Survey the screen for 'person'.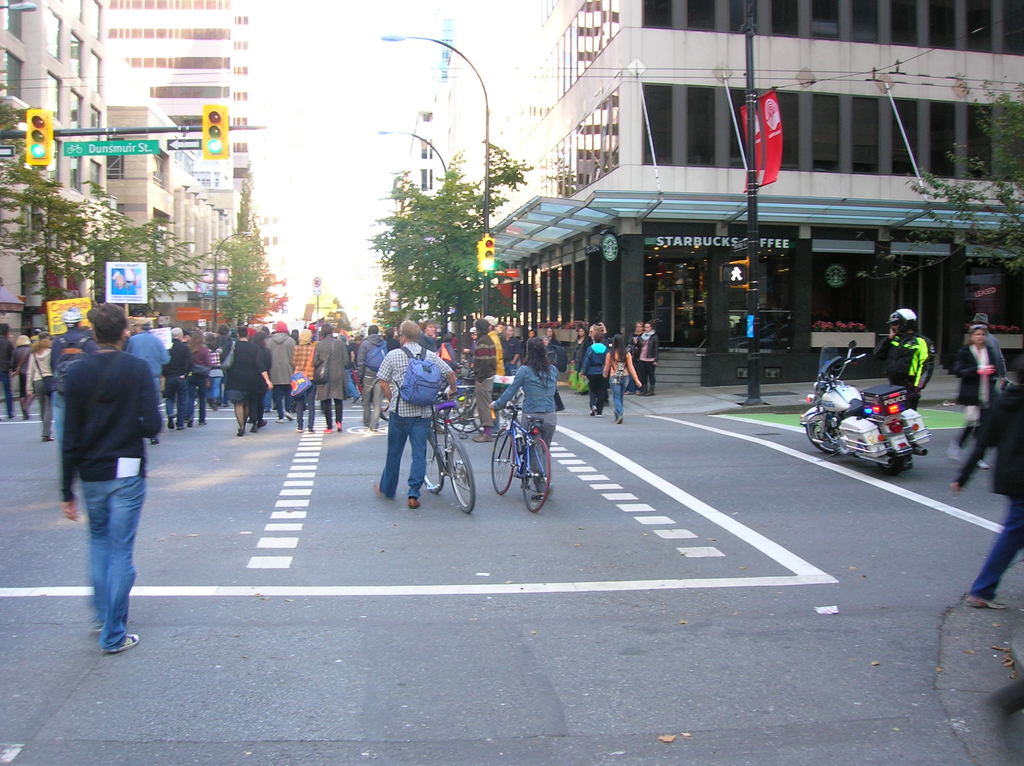
Survey found: l=56, t=303, r=162, b=655.
